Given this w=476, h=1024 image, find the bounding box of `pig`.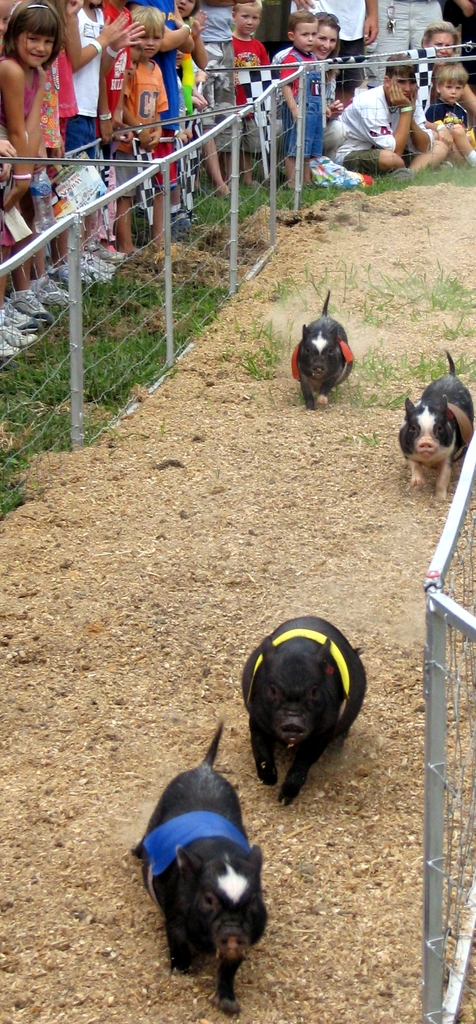
crop(129, 720, 267, 1018).
